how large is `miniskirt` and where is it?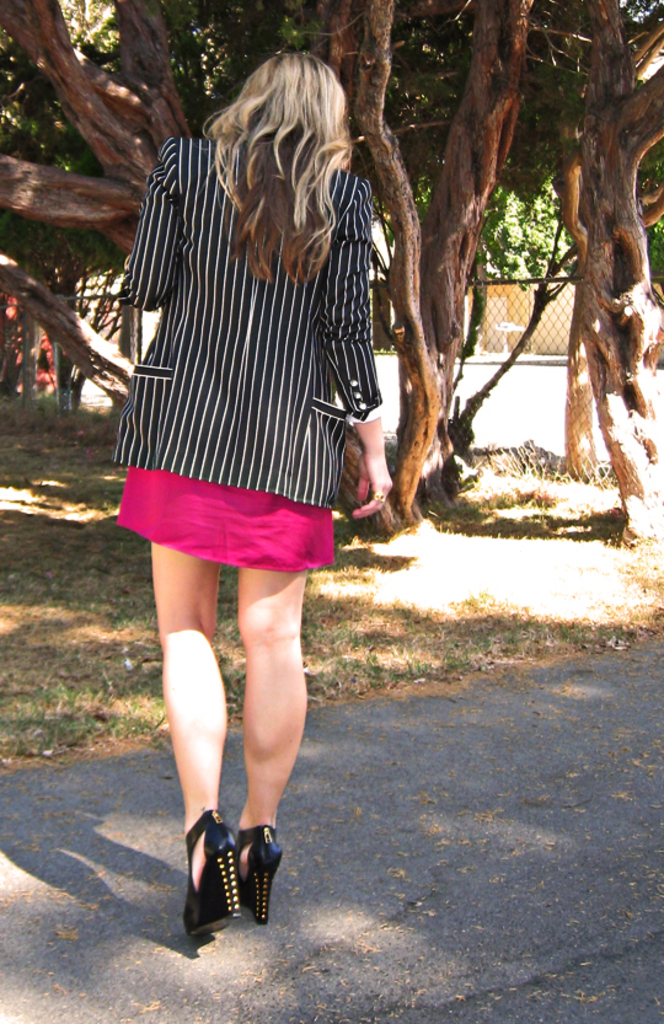
Bounding box: <box>111,466,334,574</box>.
